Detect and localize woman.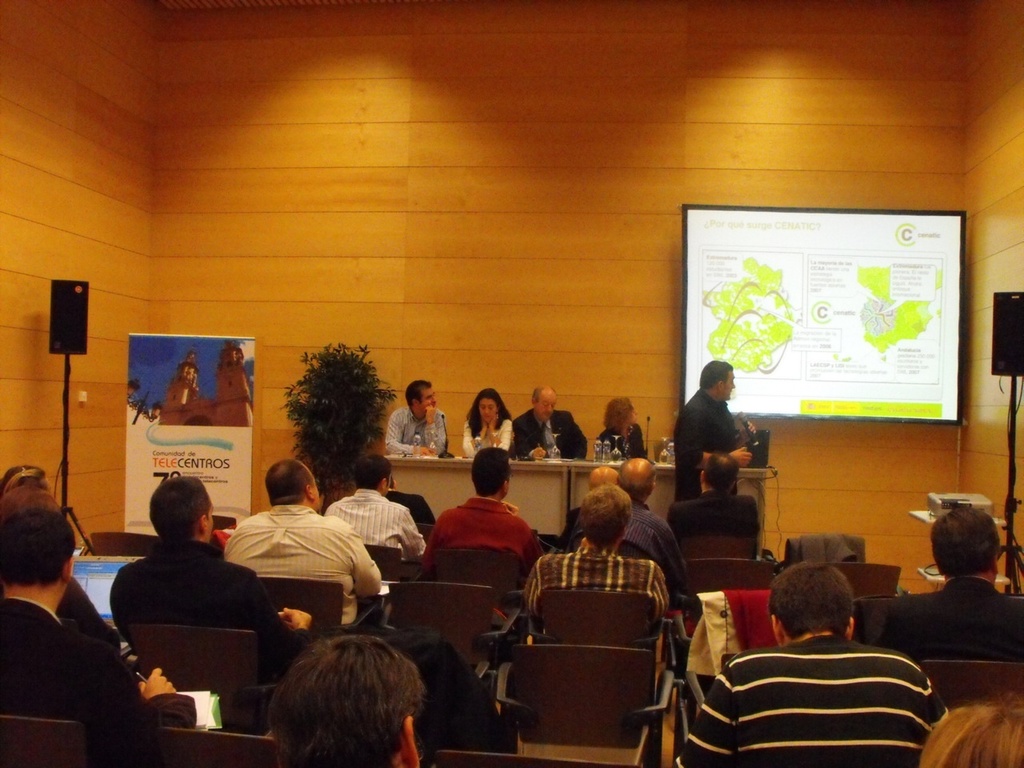
Localized at crop(590, 395, 647, 458).
